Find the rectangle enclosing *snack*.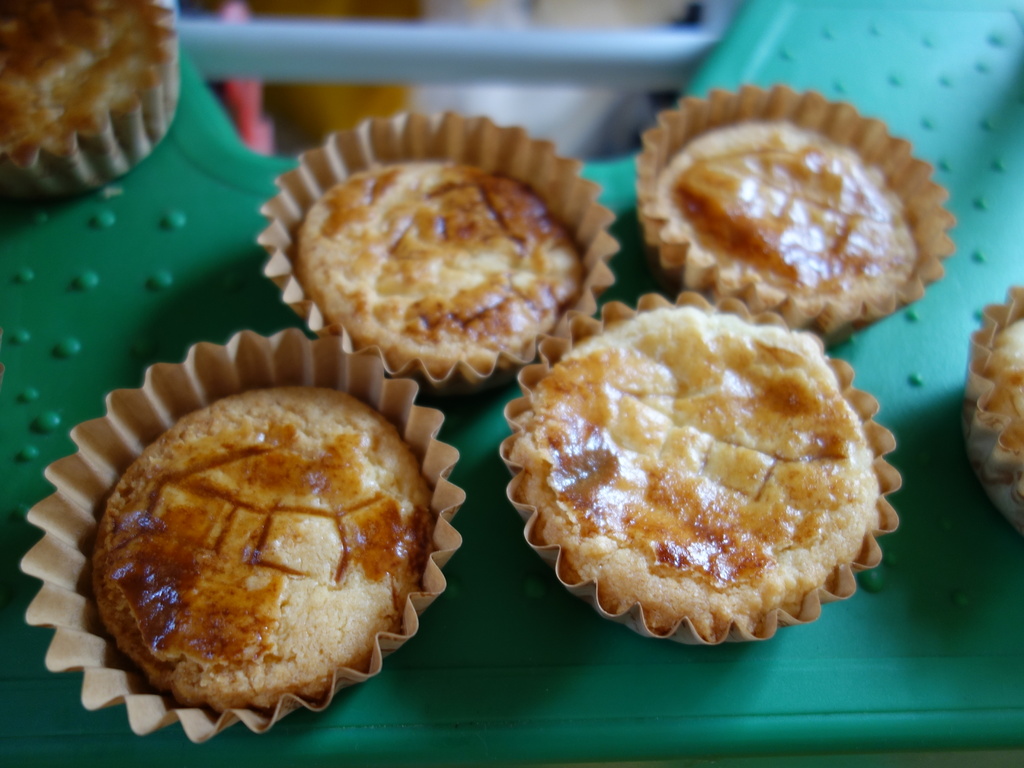
box(644, 86, 952, 346).
